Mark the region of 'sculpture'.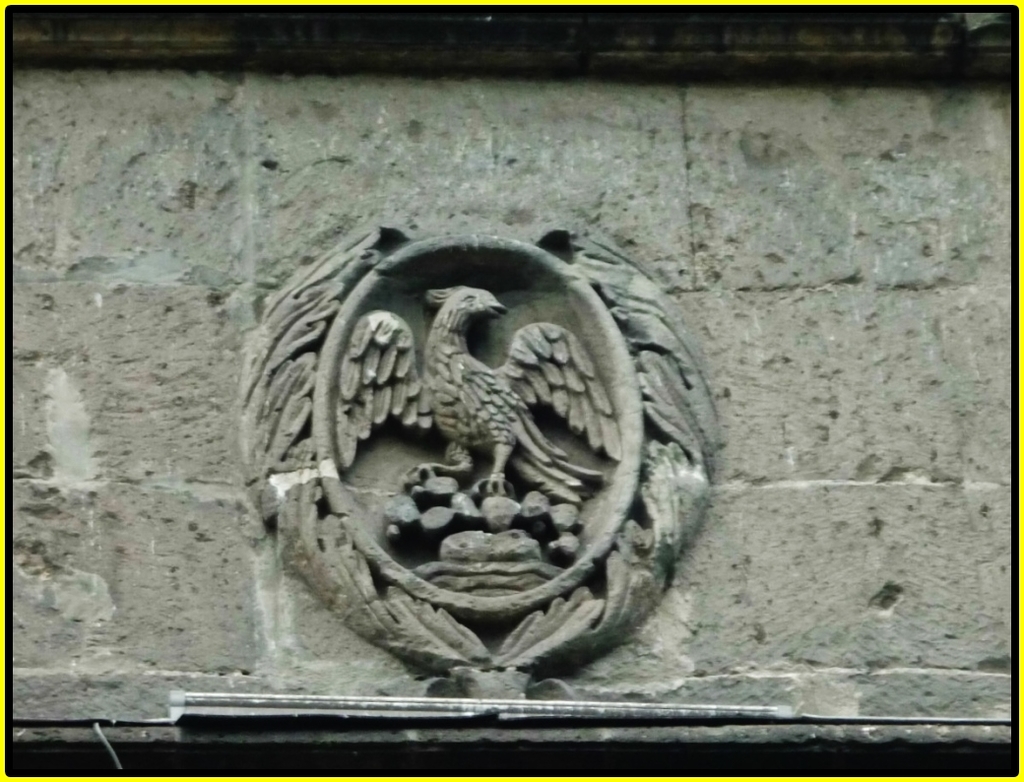
Region: select_region(230, 200, 724, 688).
